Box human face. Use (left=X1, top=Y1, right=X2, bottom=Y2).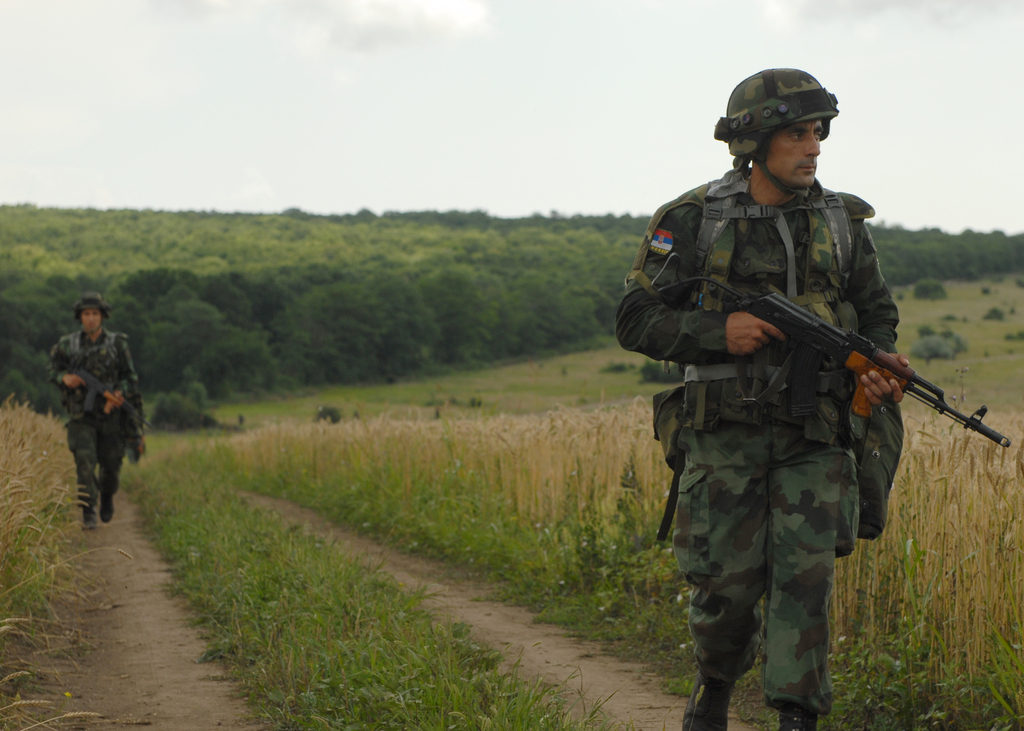
(left=761, top=118, right=822, bottom=191).
